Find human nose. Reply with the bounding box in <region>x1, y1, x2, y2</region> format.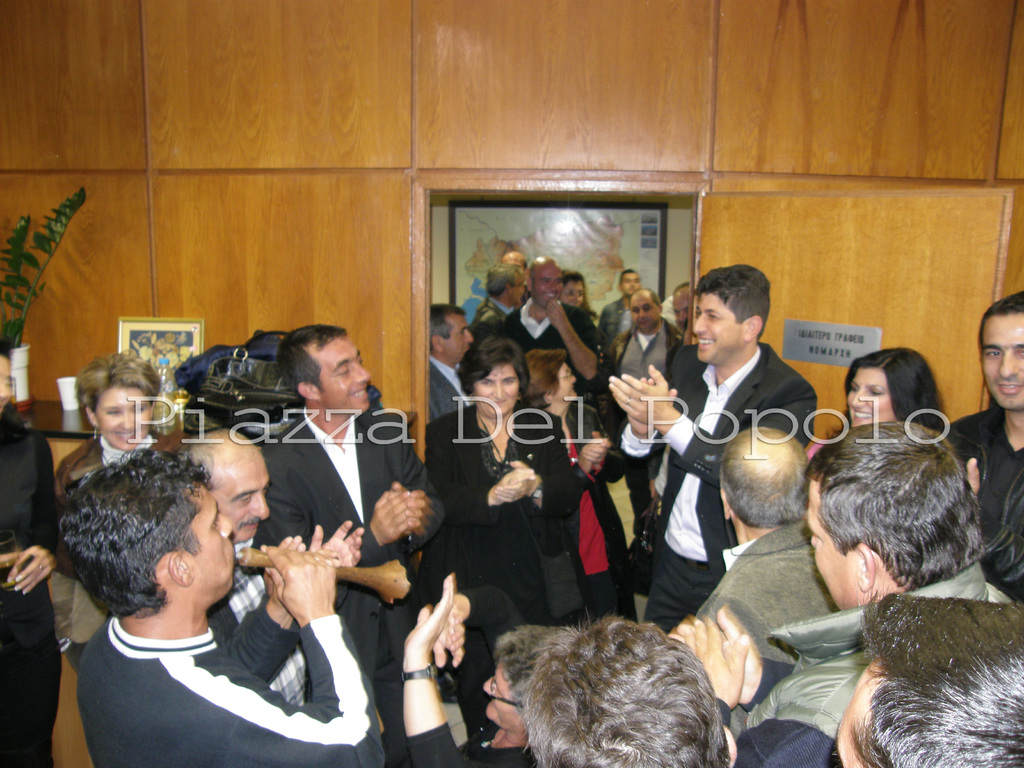
<region>461, 328, 473, 342</region>.
